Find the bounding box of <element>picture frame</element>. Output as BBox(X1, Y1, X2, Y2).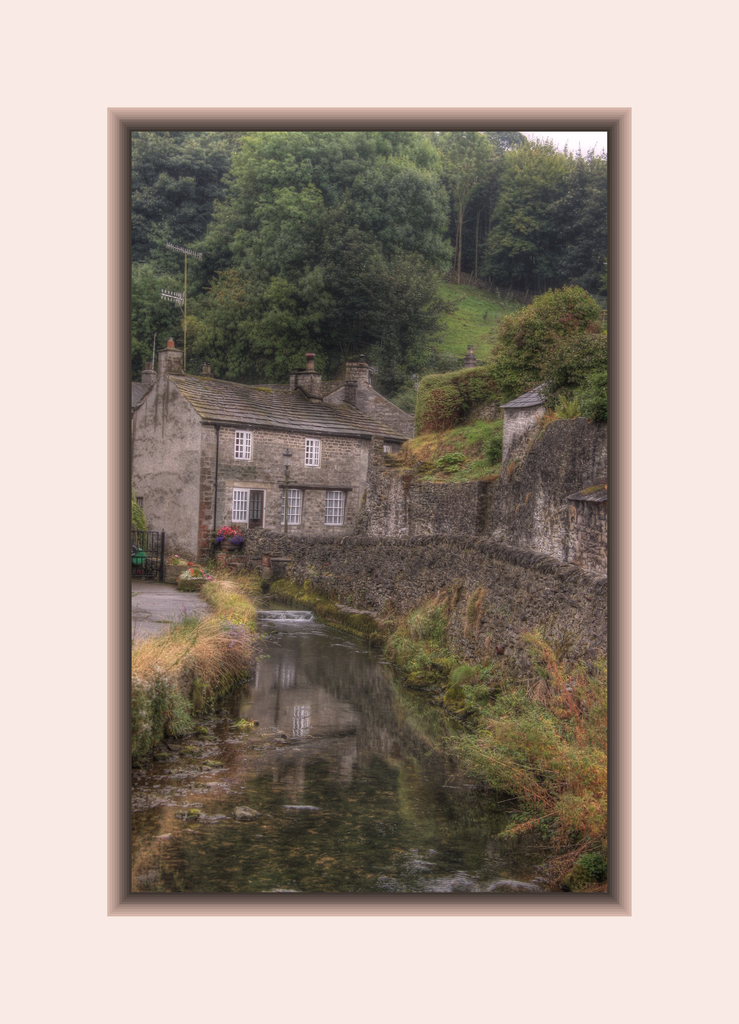
BBox(102, 44, 658, 964).
